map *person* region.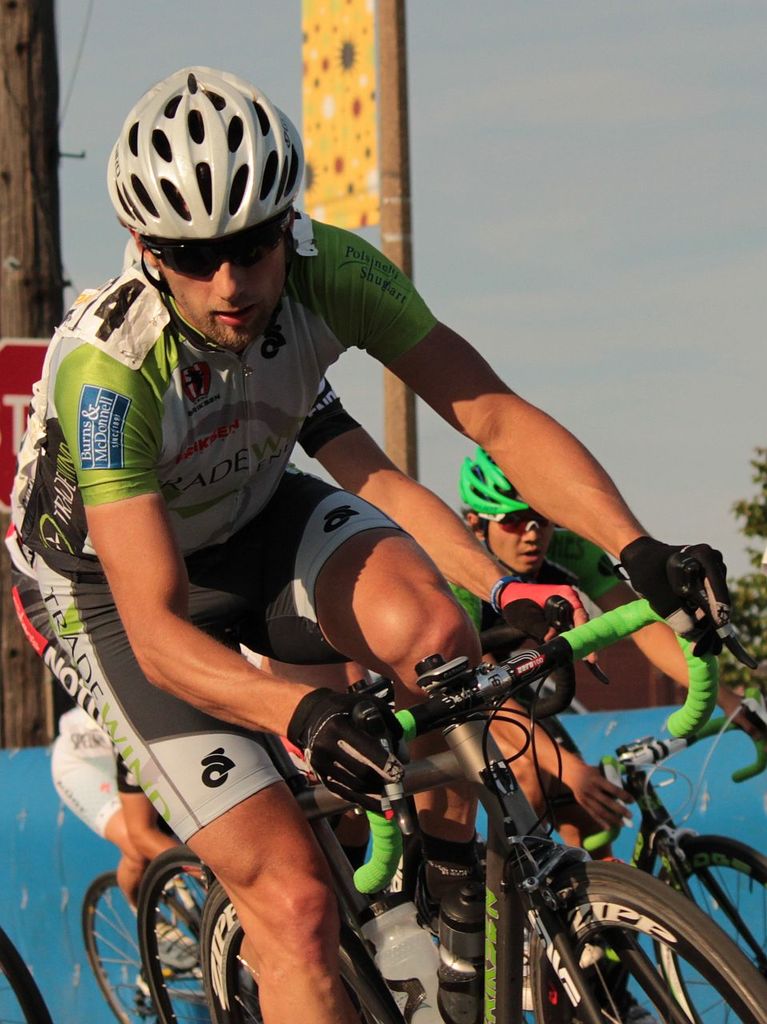
Mapped to 46:700:202:971.
